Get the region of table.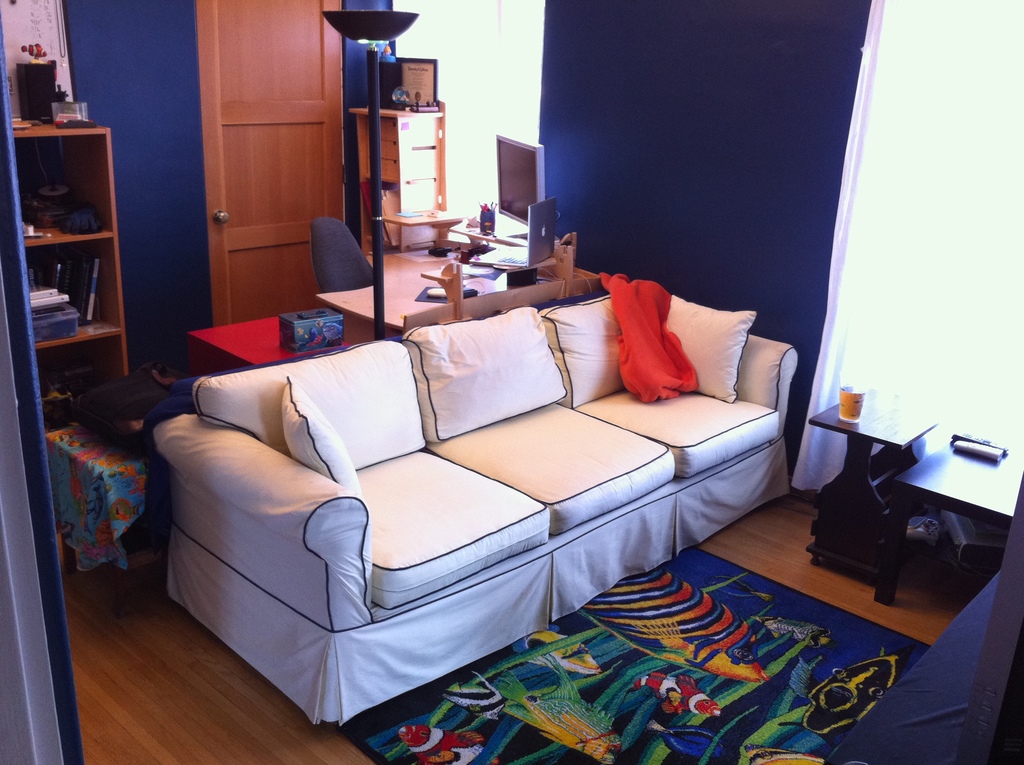
region(810, 395, 938, 591).
